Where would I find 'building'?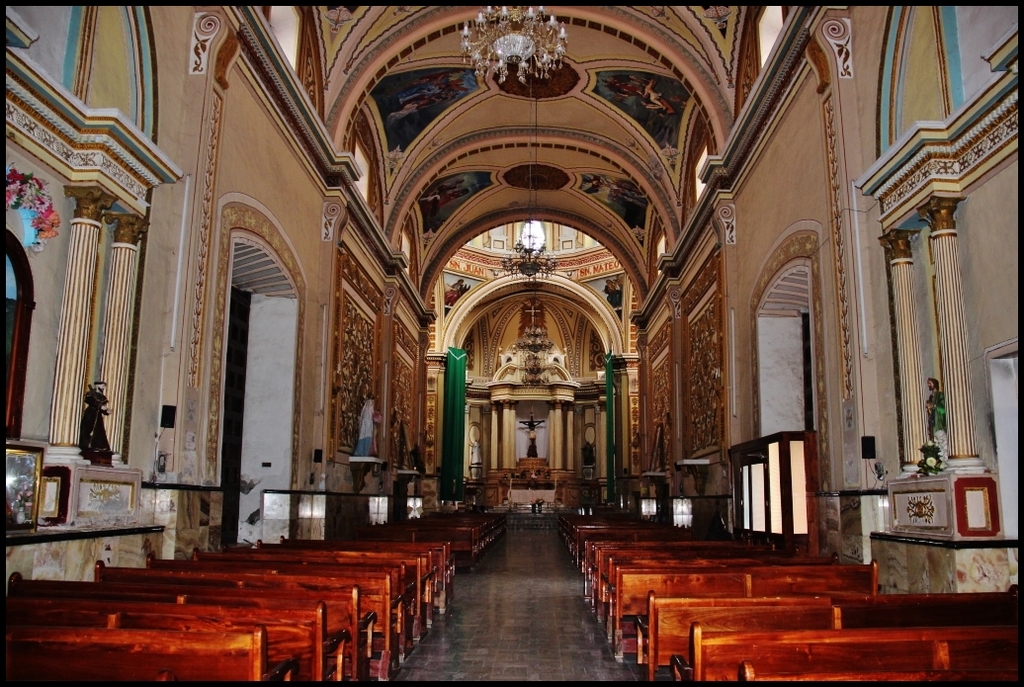
At (0, 0, 1021, 685).
